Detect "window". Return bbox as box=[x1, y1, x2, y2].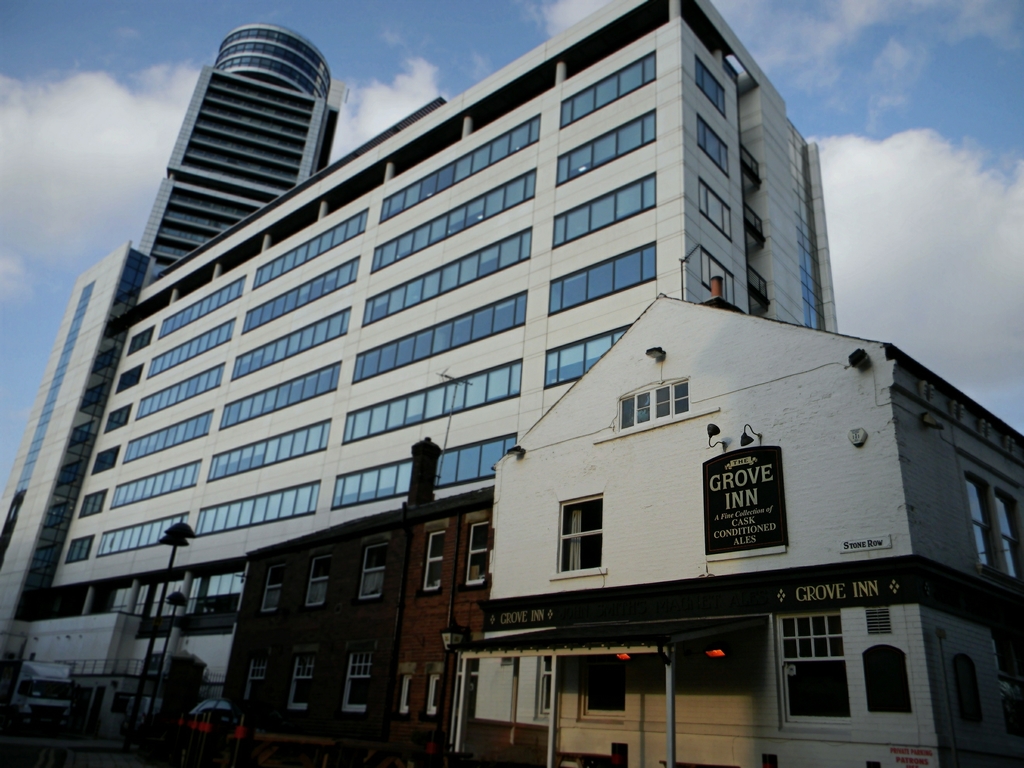
box=[558, 494, 621, 596].
